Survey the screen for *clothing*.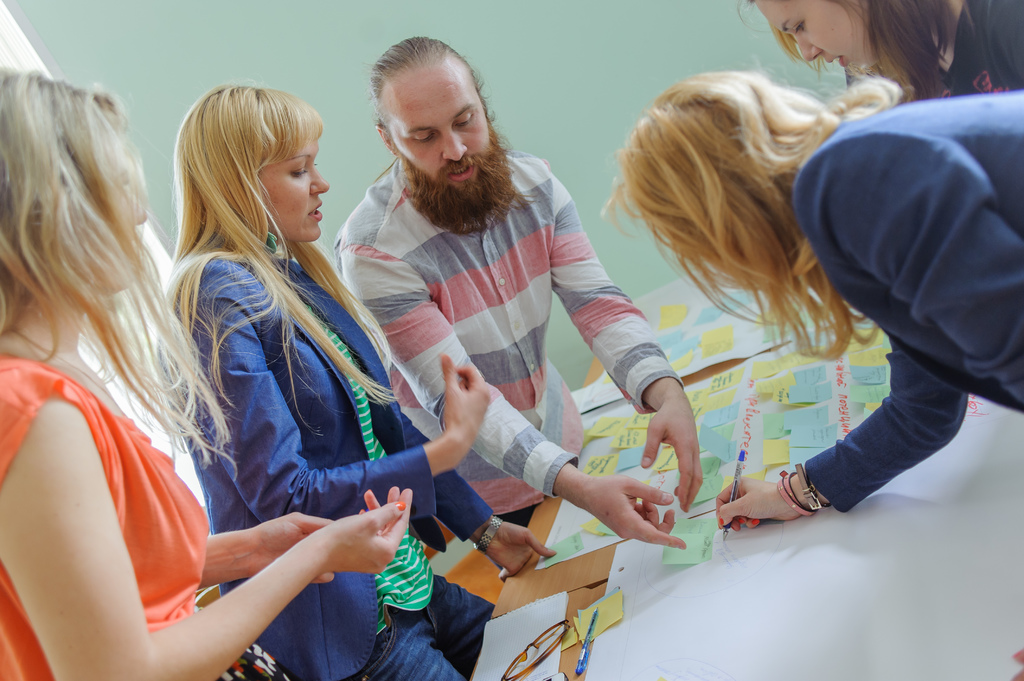
Survey found: crop(686, 64, 1003, 541).
